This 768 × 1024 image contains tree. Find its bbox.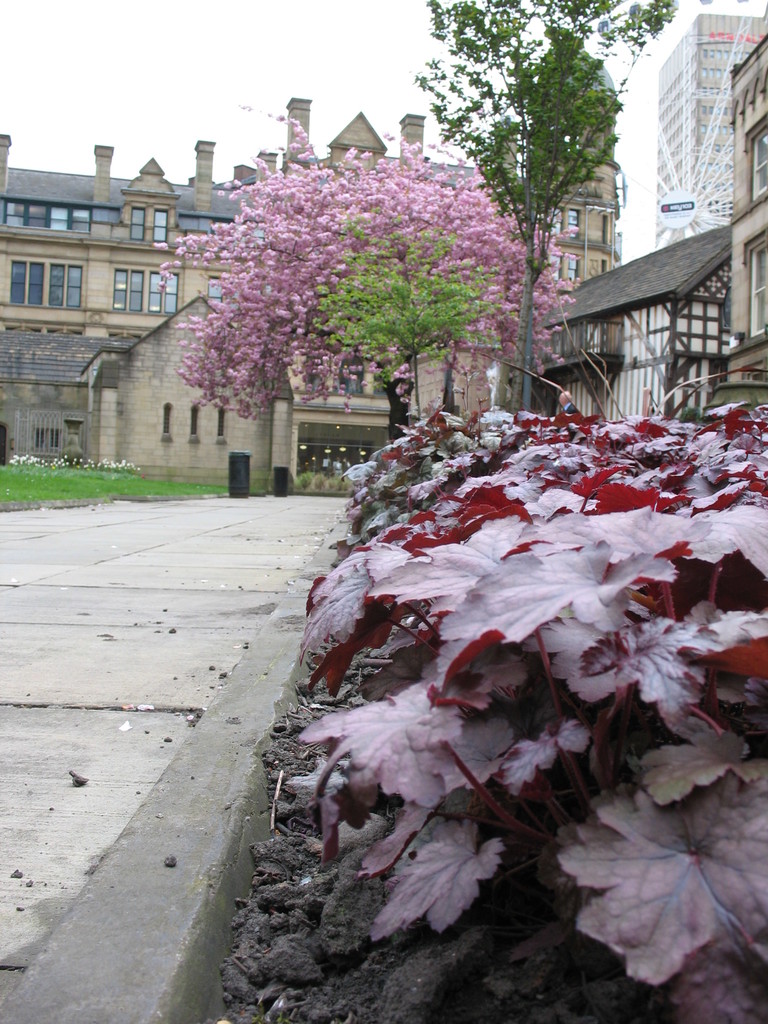
[x1=412, y1=0, x2=681, y2=417].
